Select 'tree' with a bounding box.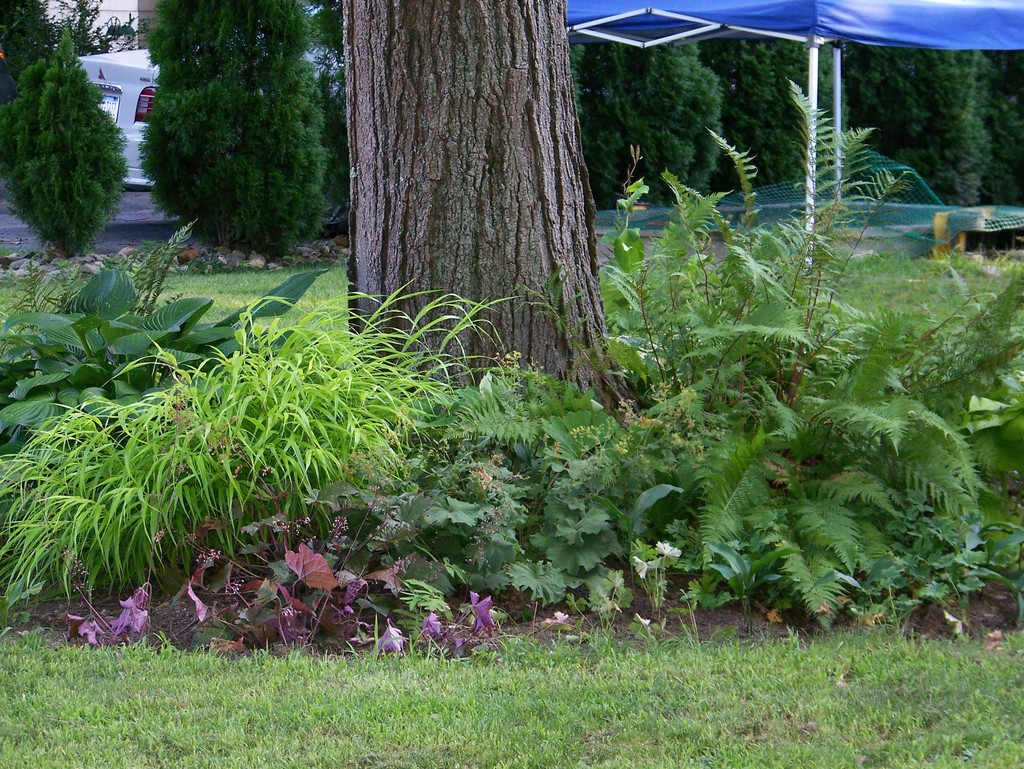
{"x1": 0, "y1": 19, "x2": 132, "y2": 299}.
